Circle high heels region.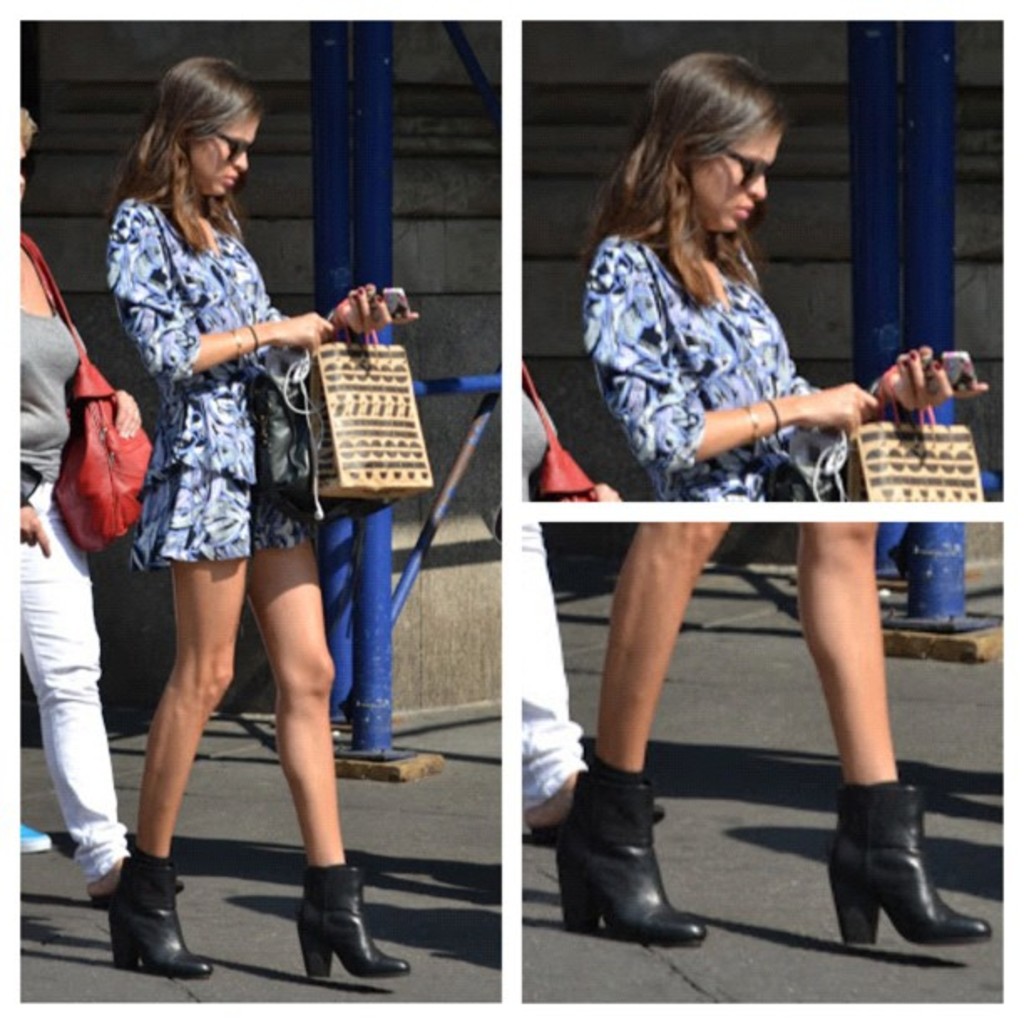
Region: detection(825, 780, 991, 947).
